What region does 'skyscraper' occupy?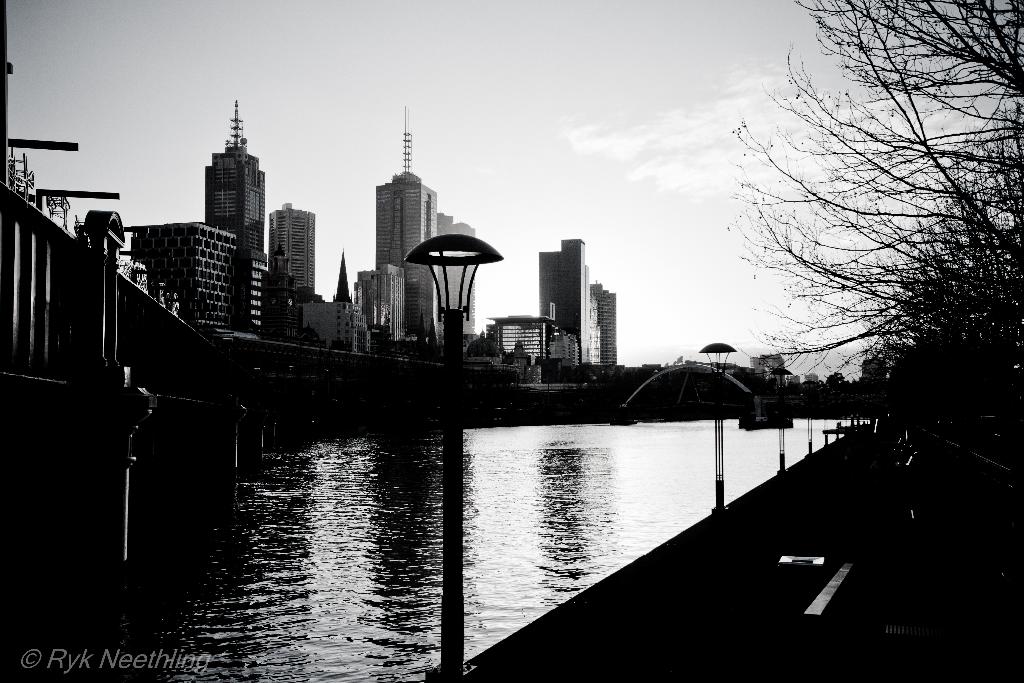
<box>200,104,267,336</box>.
